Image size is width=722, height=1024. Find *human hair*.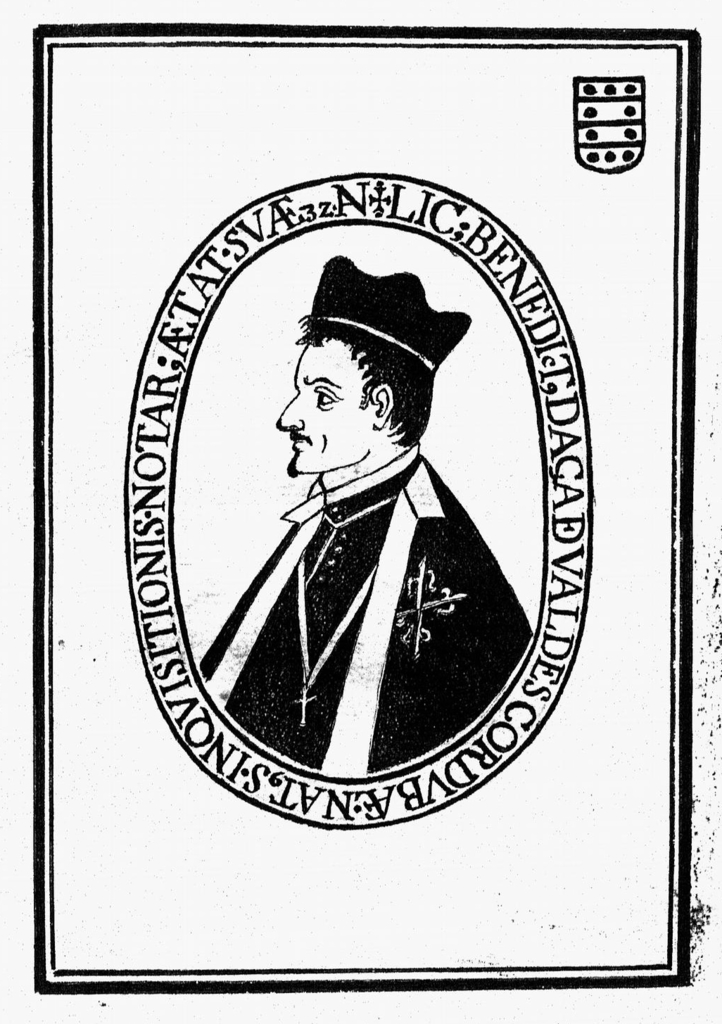
293/313/438/453.
